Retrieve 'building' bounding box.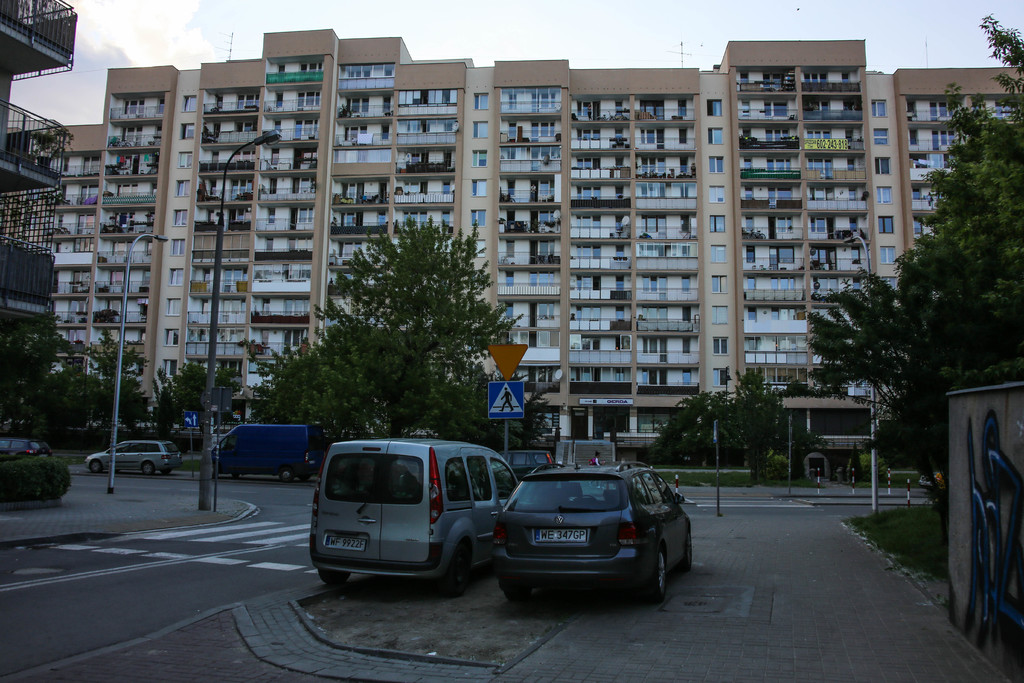
Bounding box: (x1=1, y1=0, x2=76, y2=318).
